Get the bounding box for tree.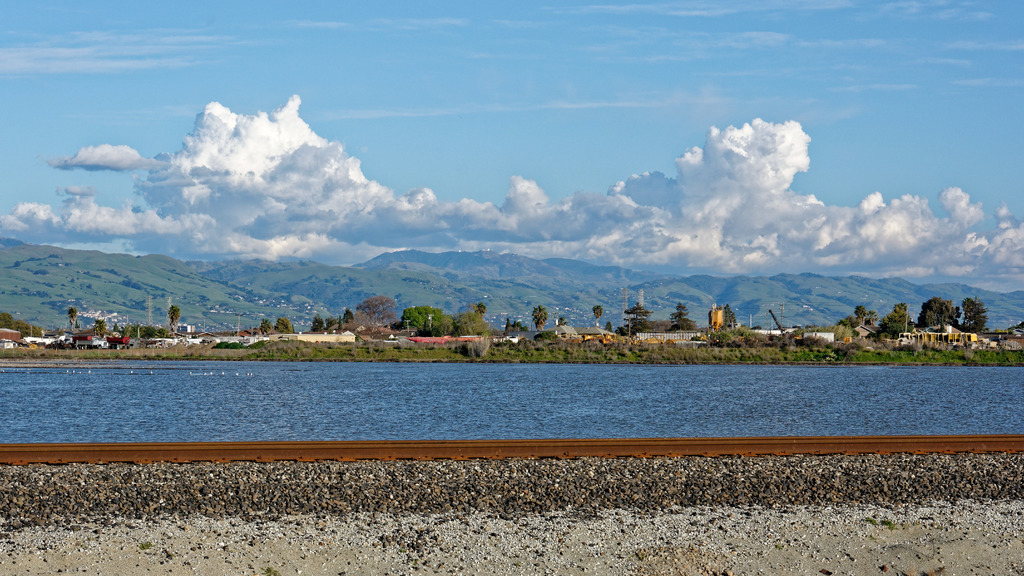
select_region(113, 322, 163, 347).
